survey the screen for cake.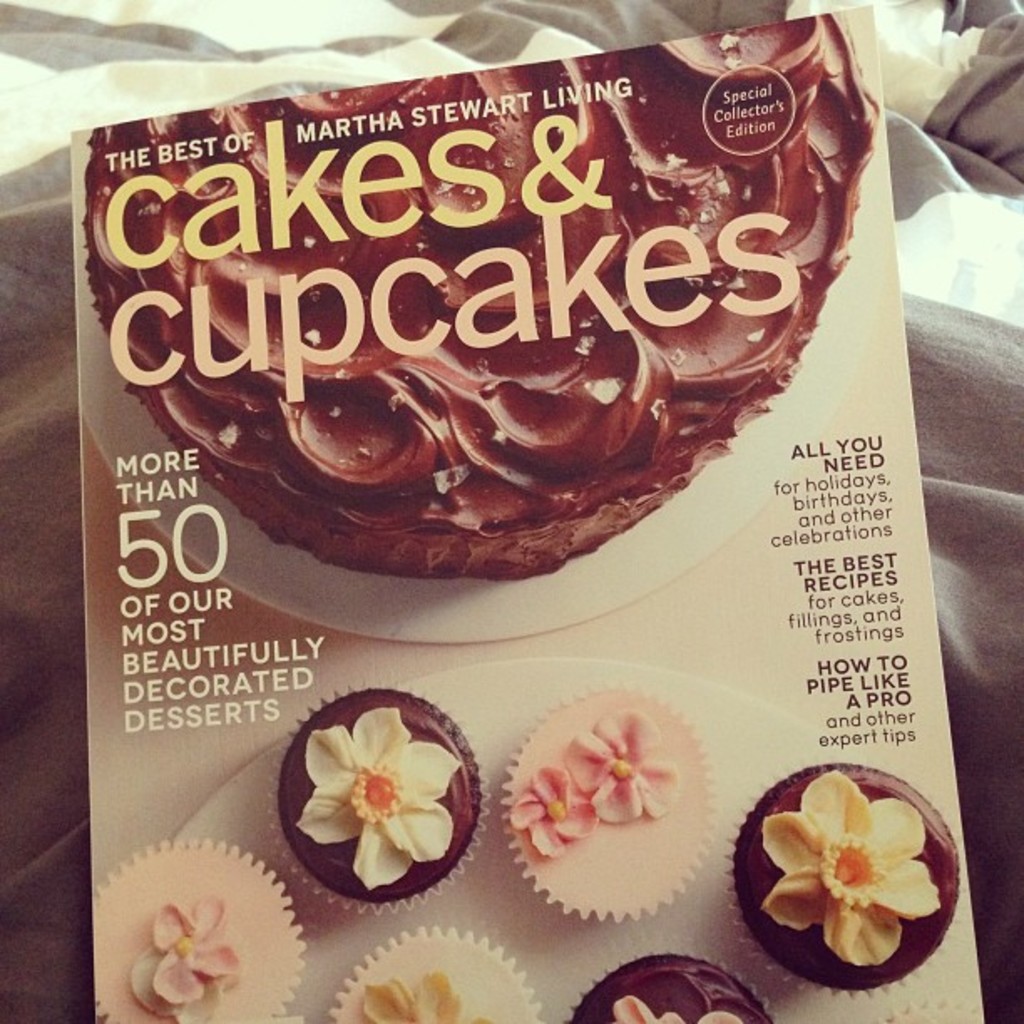
Survey found: (left=564, top=947, right=771, bottom=1022).
